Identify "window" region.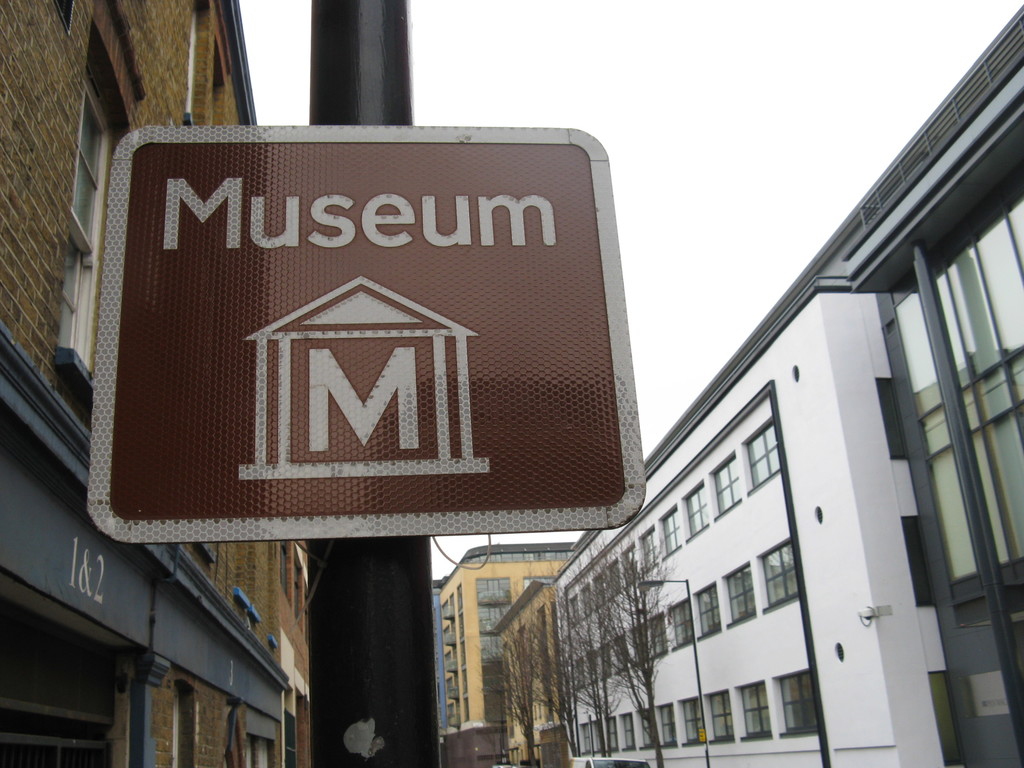
Region: <region>771, 666, 821, 738</region>.
